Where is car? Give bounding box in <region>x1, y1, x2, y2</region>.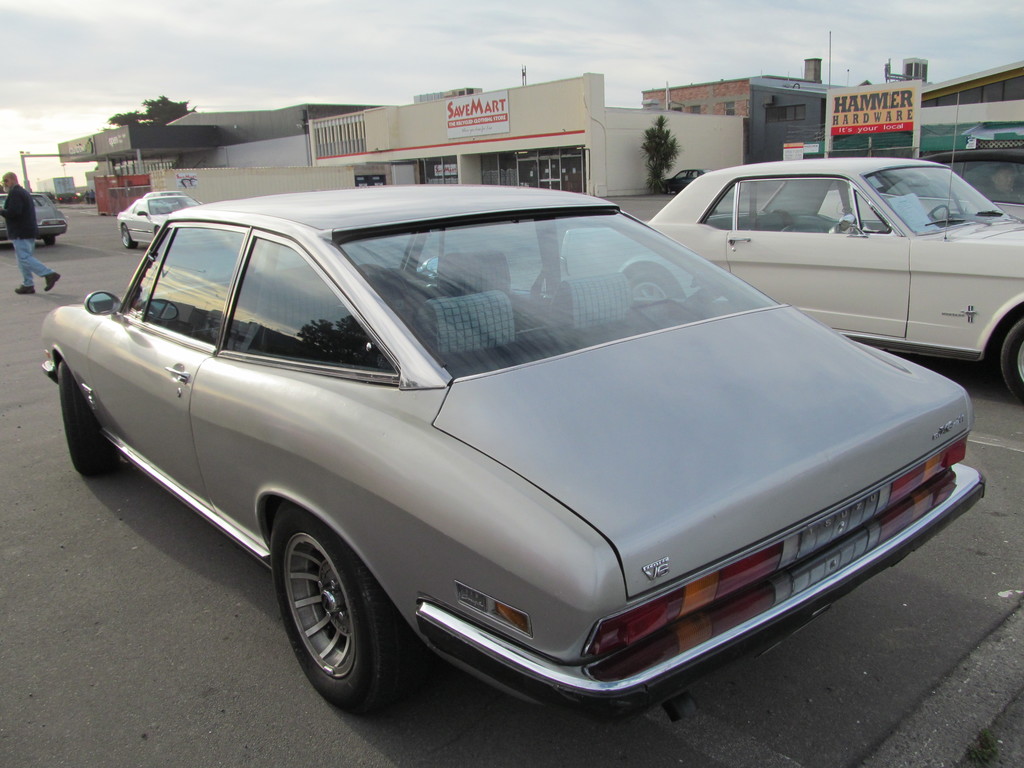
<region>116, 196, 202, 248</region>.
